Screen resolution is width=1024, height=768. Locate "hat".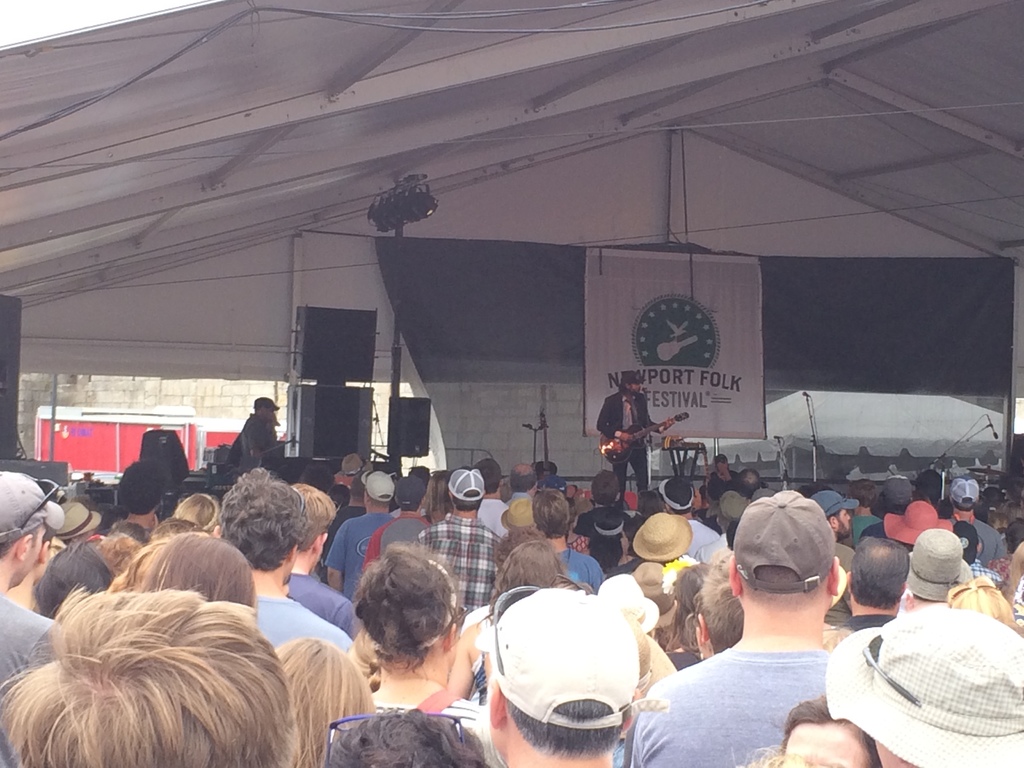
Rect(361, 470, 394, 501).
